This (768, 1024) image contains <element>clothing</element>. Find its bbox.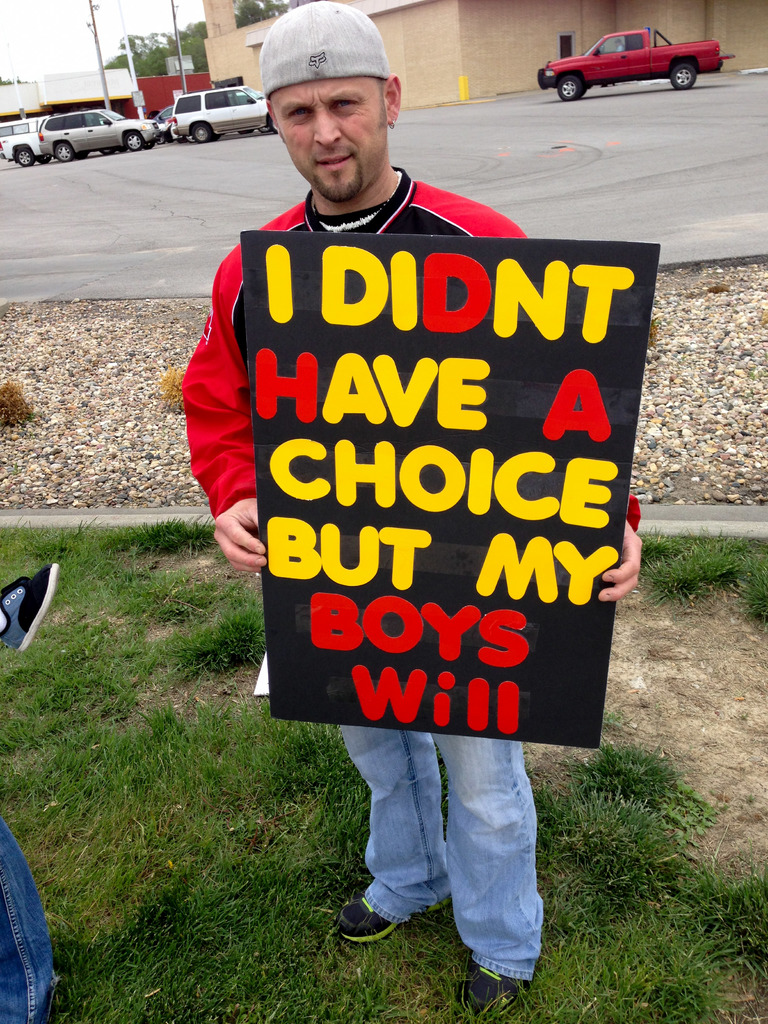
region(0, 816, 53, 1023).
